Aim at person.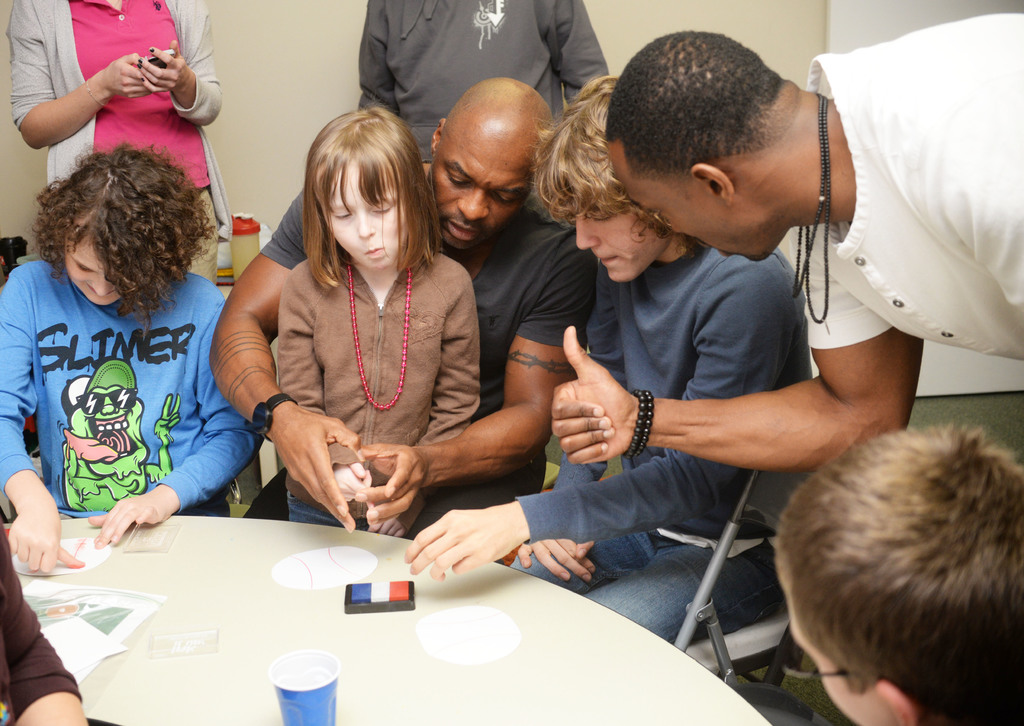
Aimed at <bbox>552, 9, 1023, 475</bbox>.
